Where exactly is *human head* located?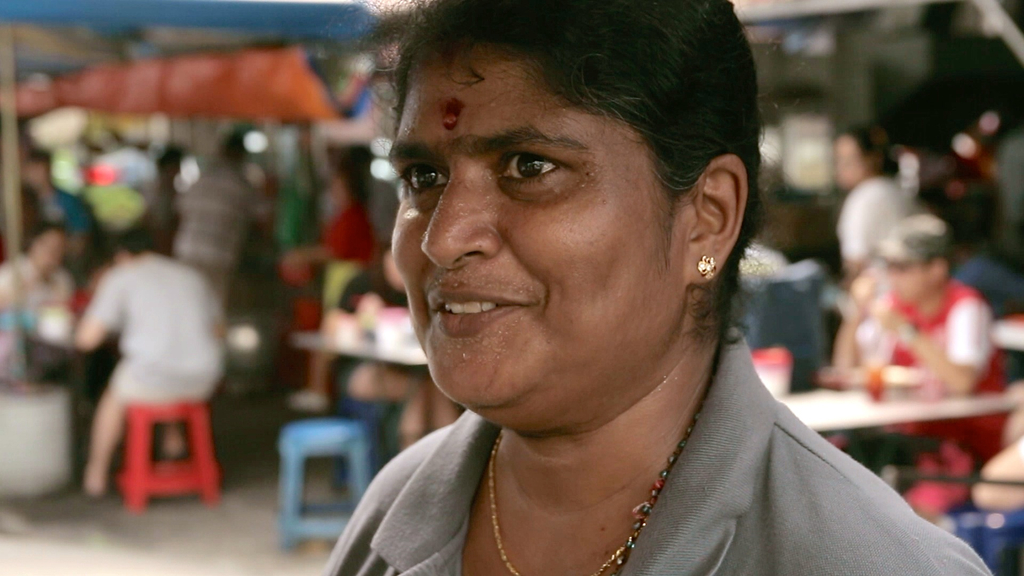
Its bounding box is l=829, t=125, r=893, b=197.
